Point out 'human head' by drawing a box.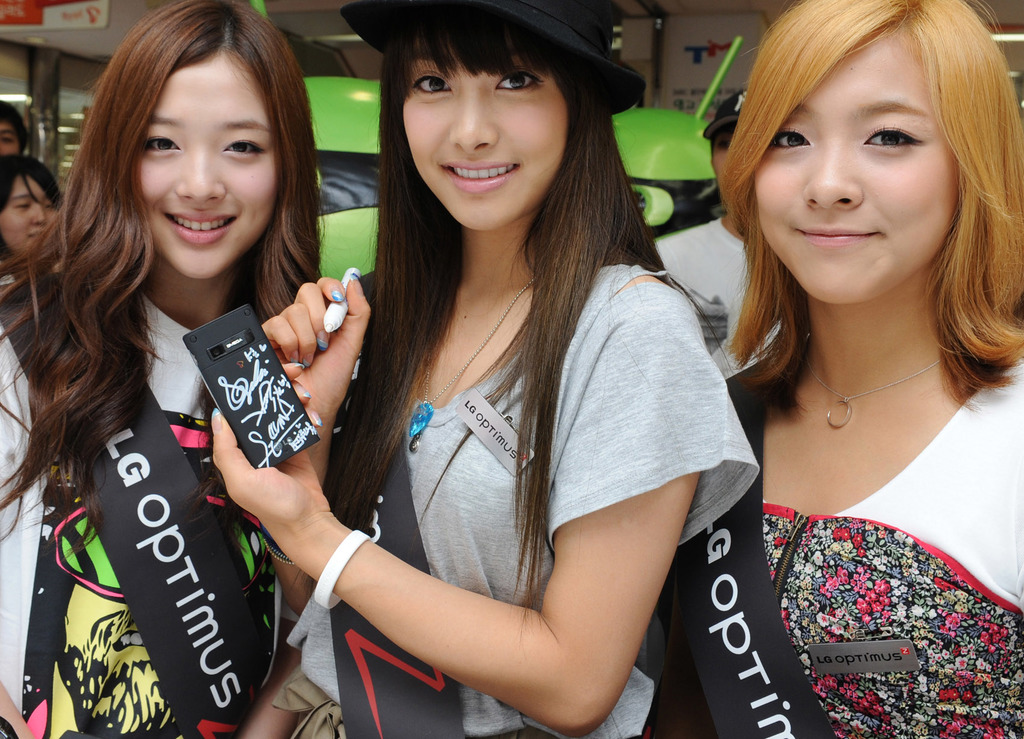
l=701, t=86, r=749, b=181.
